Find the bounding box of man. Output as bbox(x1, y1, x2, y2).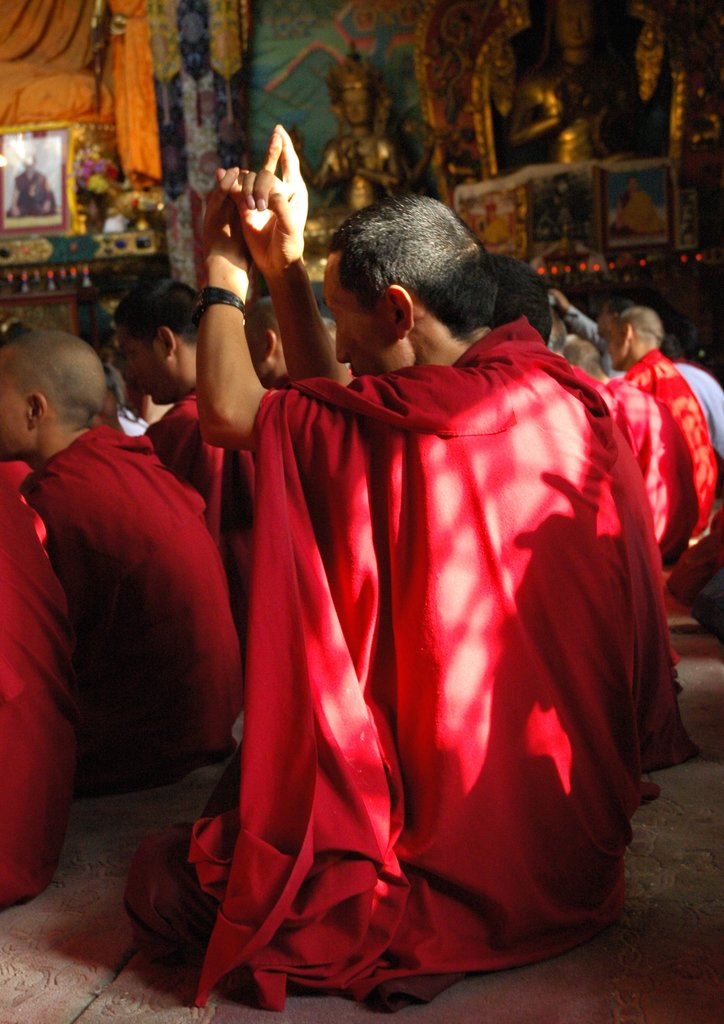
bbox(566, 334, 694, 573).
